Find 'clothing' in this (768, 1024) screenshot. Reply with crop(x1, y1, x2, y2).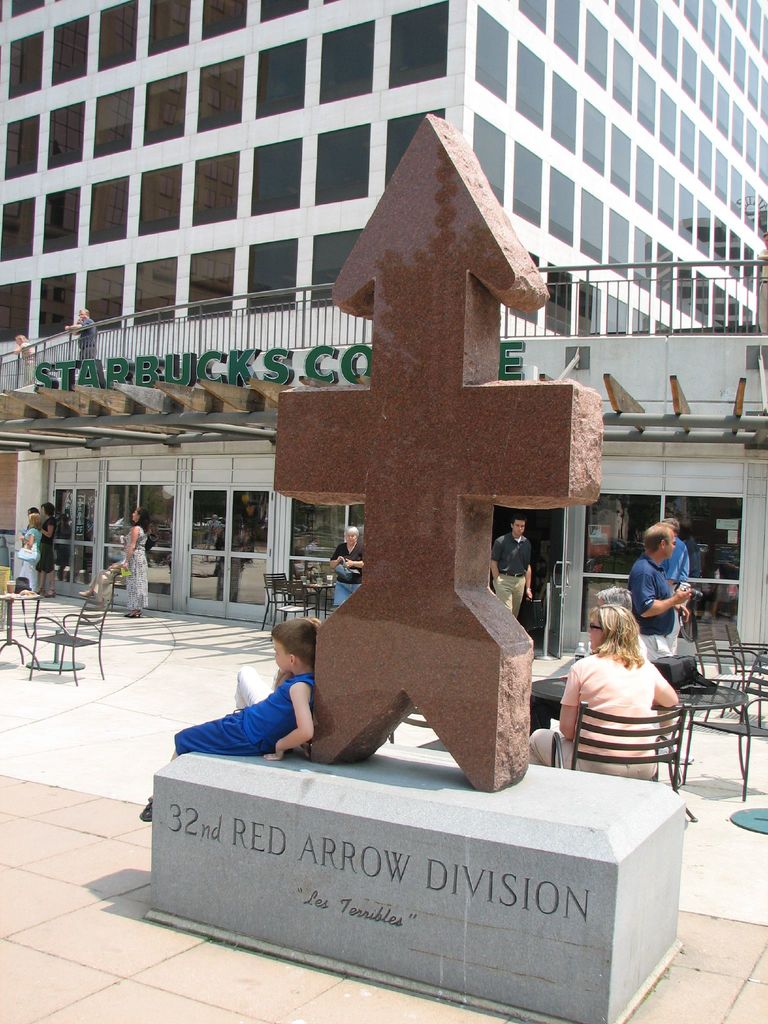
crop(173, 668, 305, 760).
